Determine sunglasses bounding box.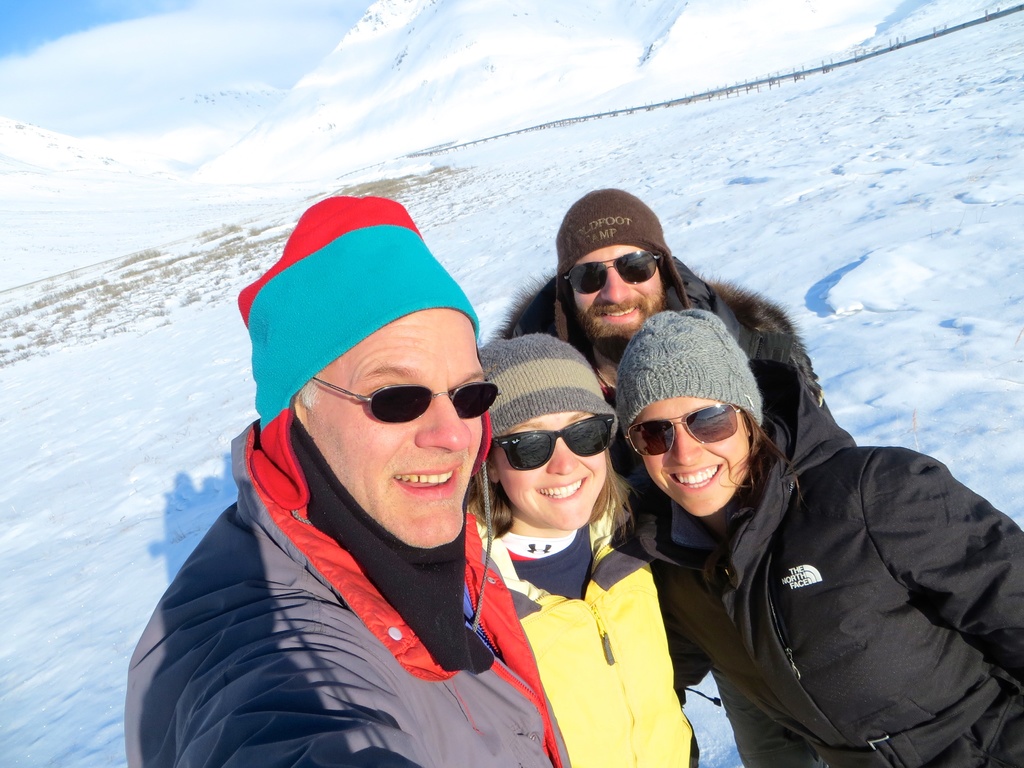
Determined: <bbox>624, 401, 743, 458</bbox>.
